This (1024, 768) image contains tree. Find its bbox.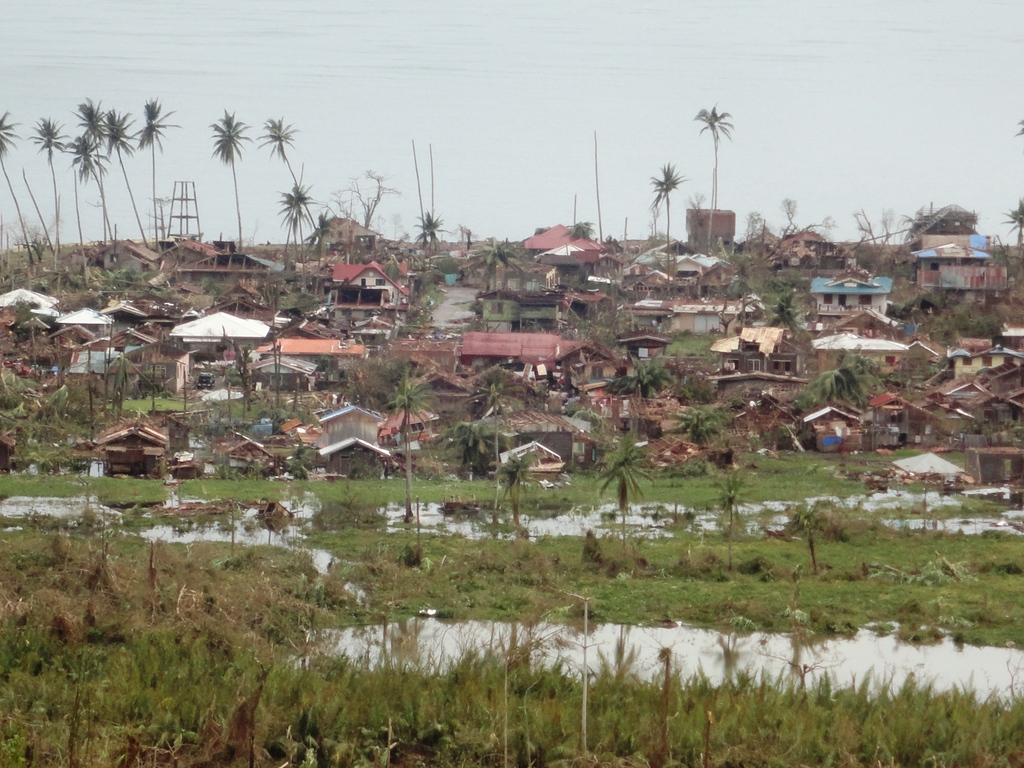
182, 365, 187, 408.
